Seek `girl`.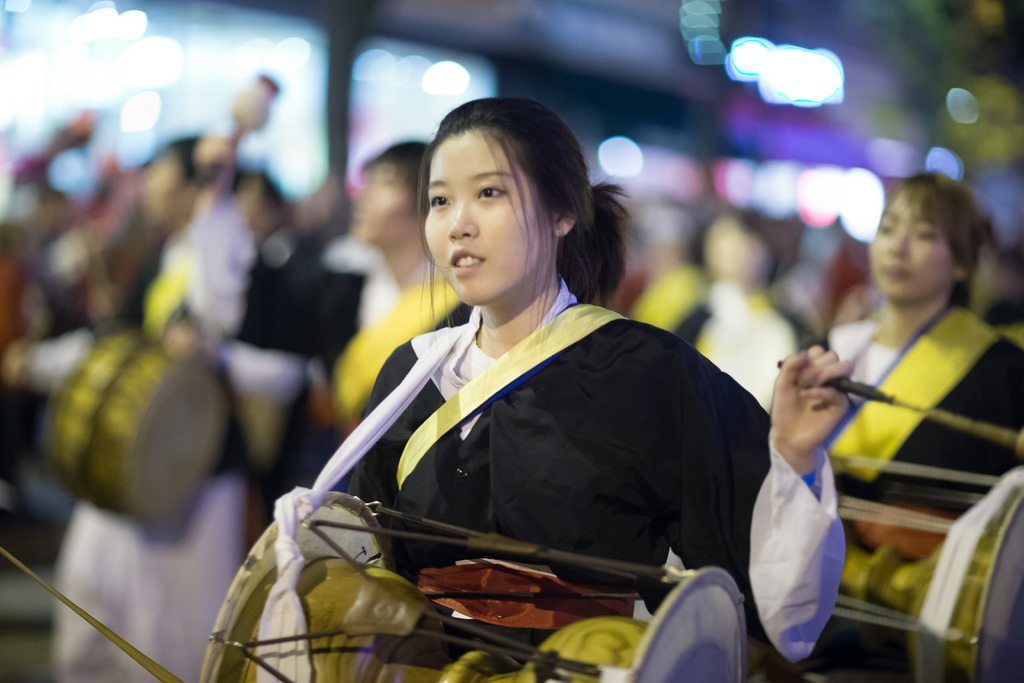
crop(808, 176, 1023, 557).
